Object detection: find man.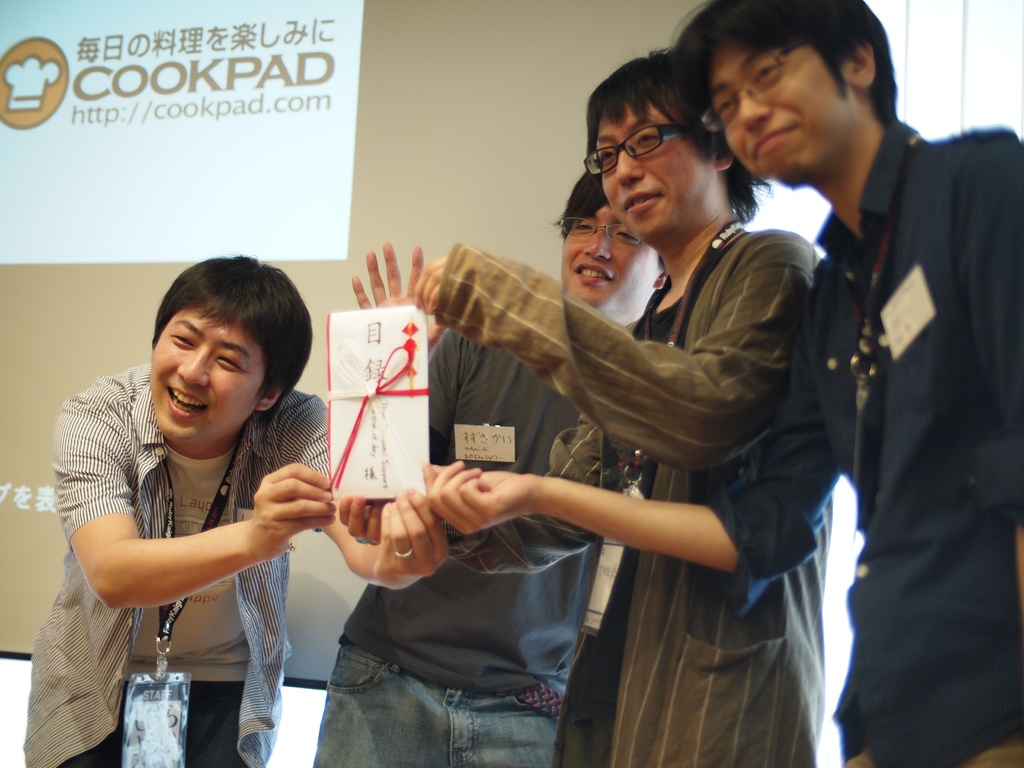
<region>311, 167, 673, 767</region>.
